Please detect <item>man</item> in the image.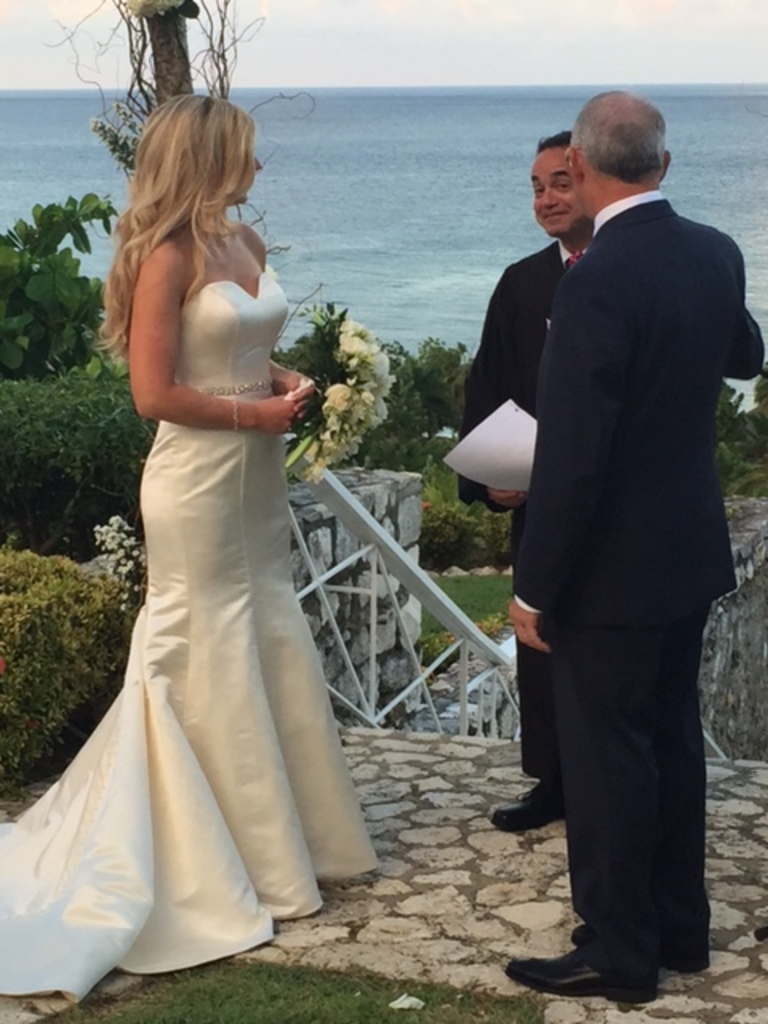
454,131,590,838.
